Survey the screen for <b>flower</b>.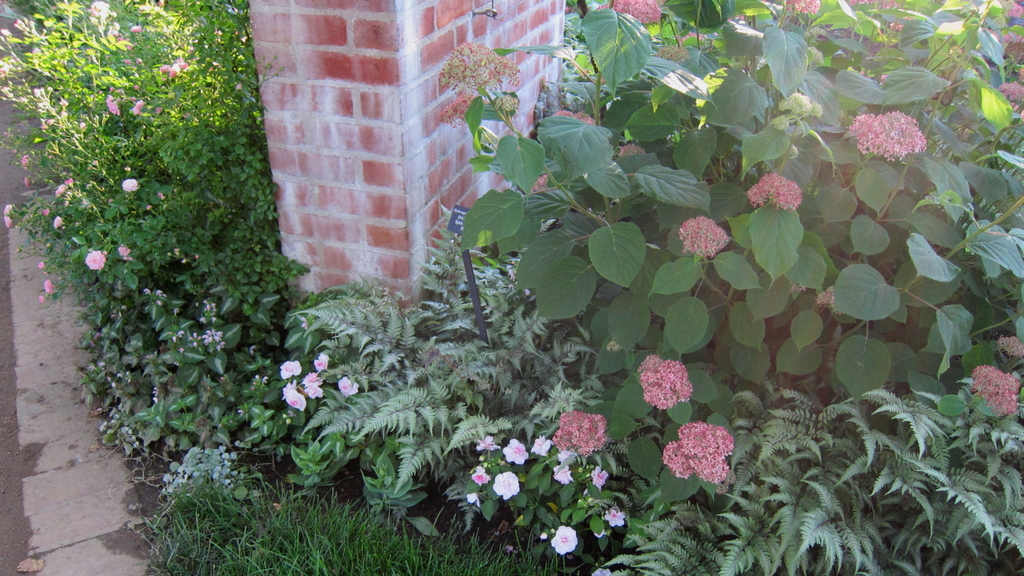
Survey found: <box>133,99,149,116</box>.
